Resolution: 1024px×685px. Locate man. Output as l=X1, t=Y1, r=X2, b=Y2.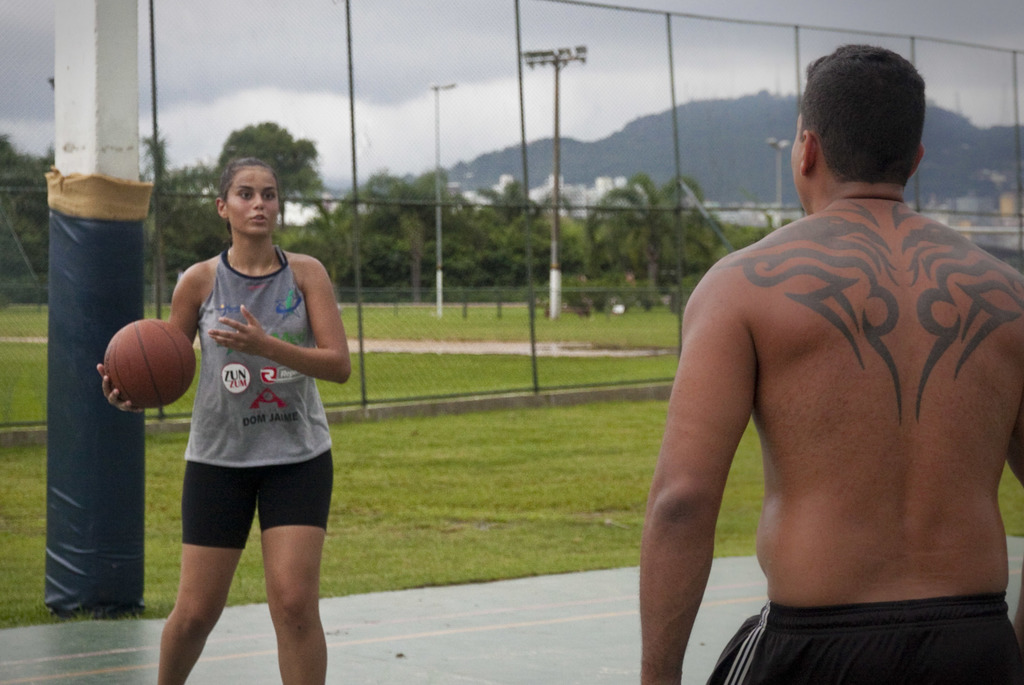
l=637, t=43, r=1023, b=684.
